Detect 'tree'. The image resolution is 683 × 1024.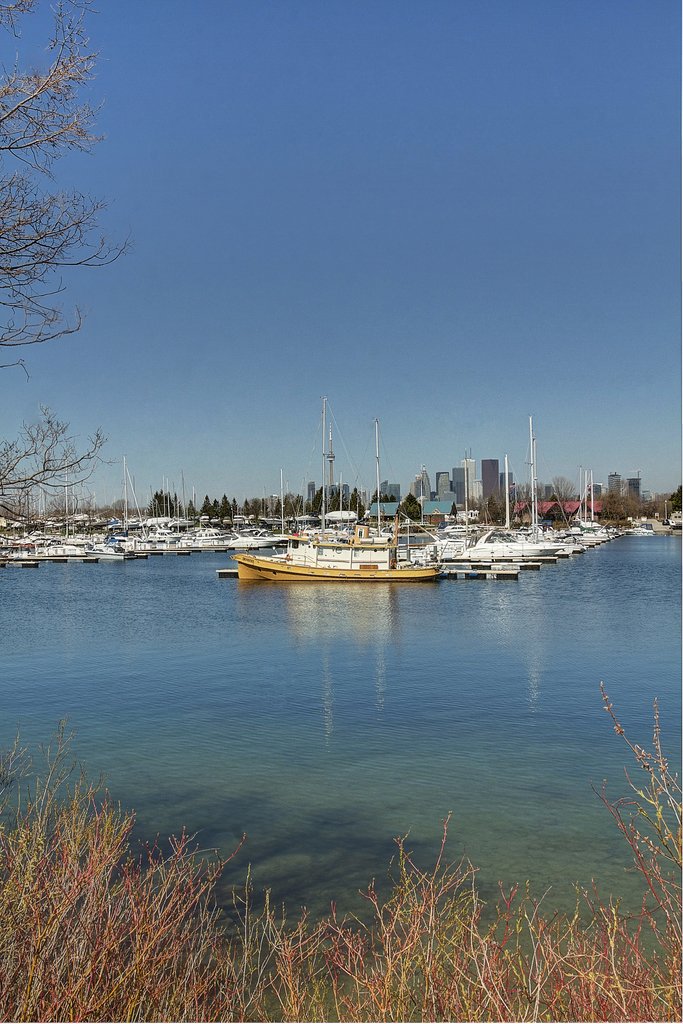
bbox=[201, 490, 213, 518].
